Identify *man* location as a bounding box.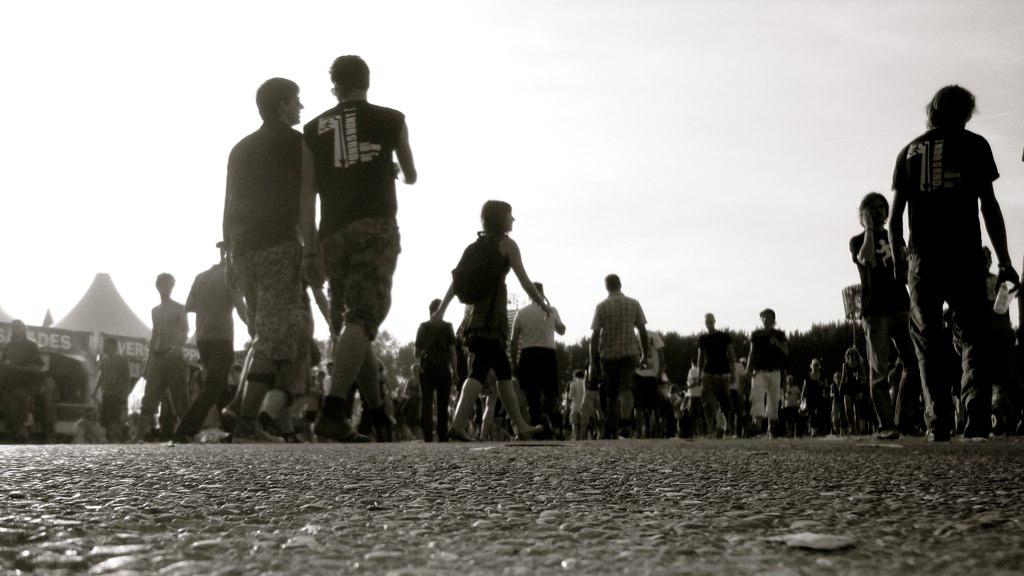
BBox(128, 268, 189, 442).
